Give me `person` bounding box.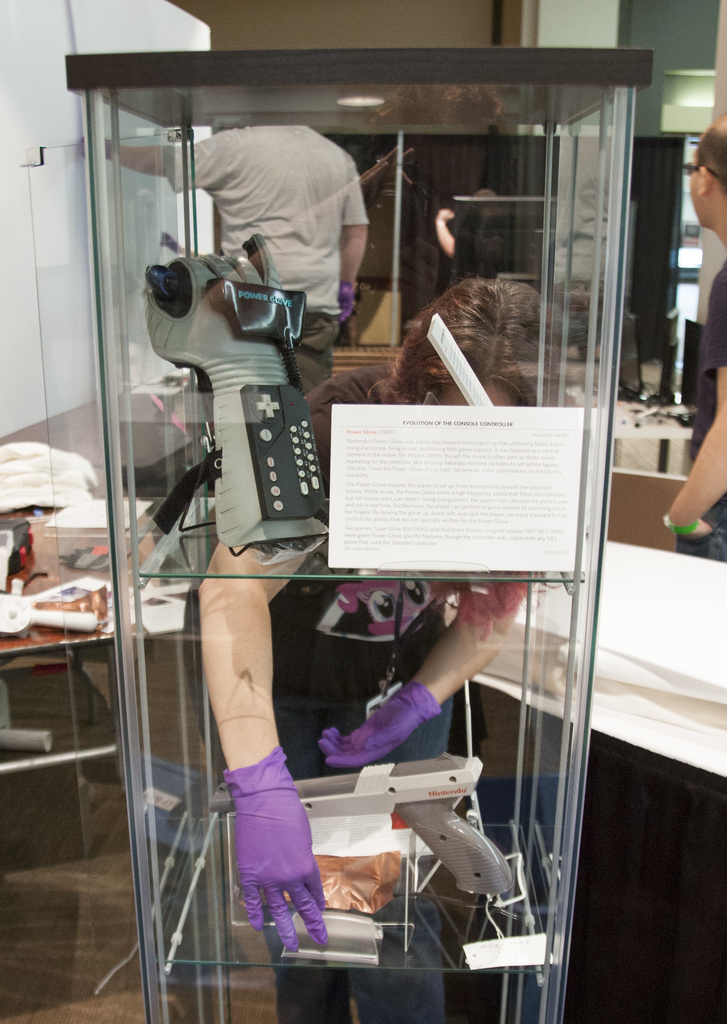
bbox=(109, 122, 375, 333).
